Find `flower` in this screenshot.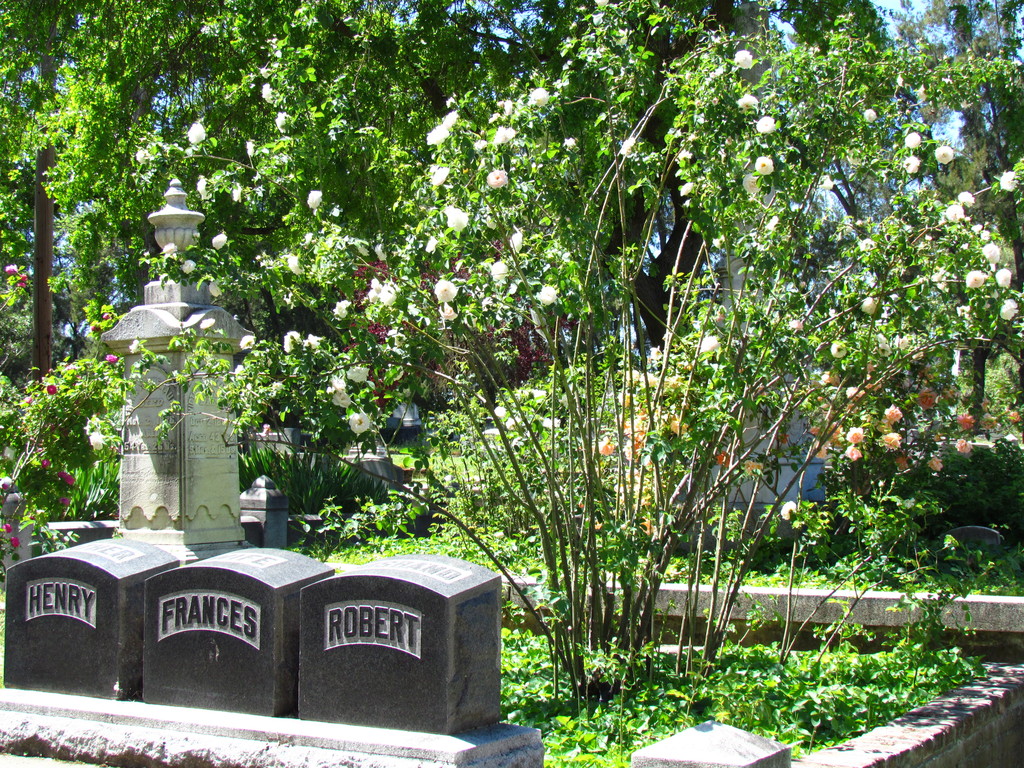
The bounding box for `flower` is l=179, t=257, r=198, b=278.
